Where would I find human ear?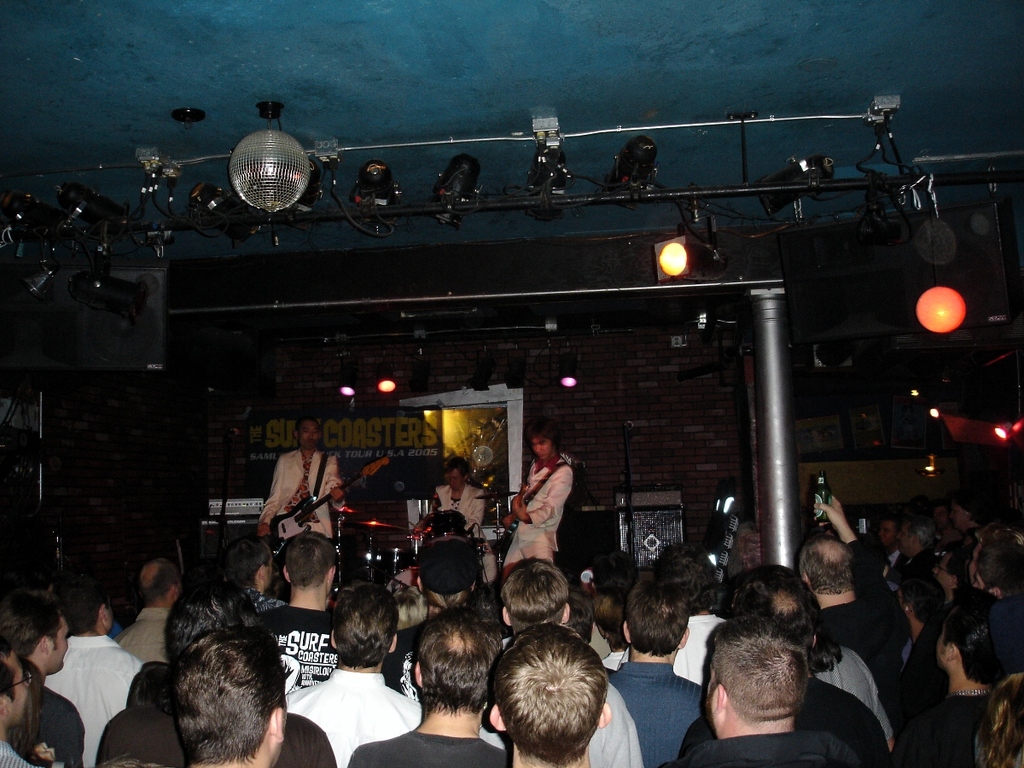
At <region>270, 704, 282, 742</region>.
